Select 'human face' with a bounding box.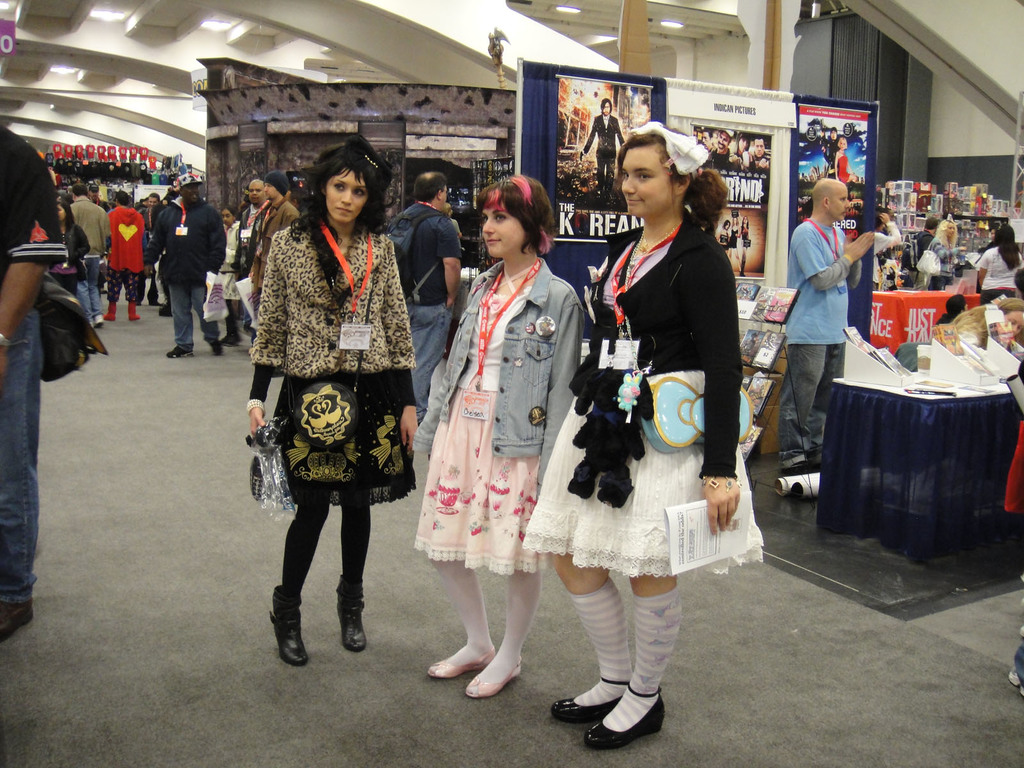
266/180/283/199.
